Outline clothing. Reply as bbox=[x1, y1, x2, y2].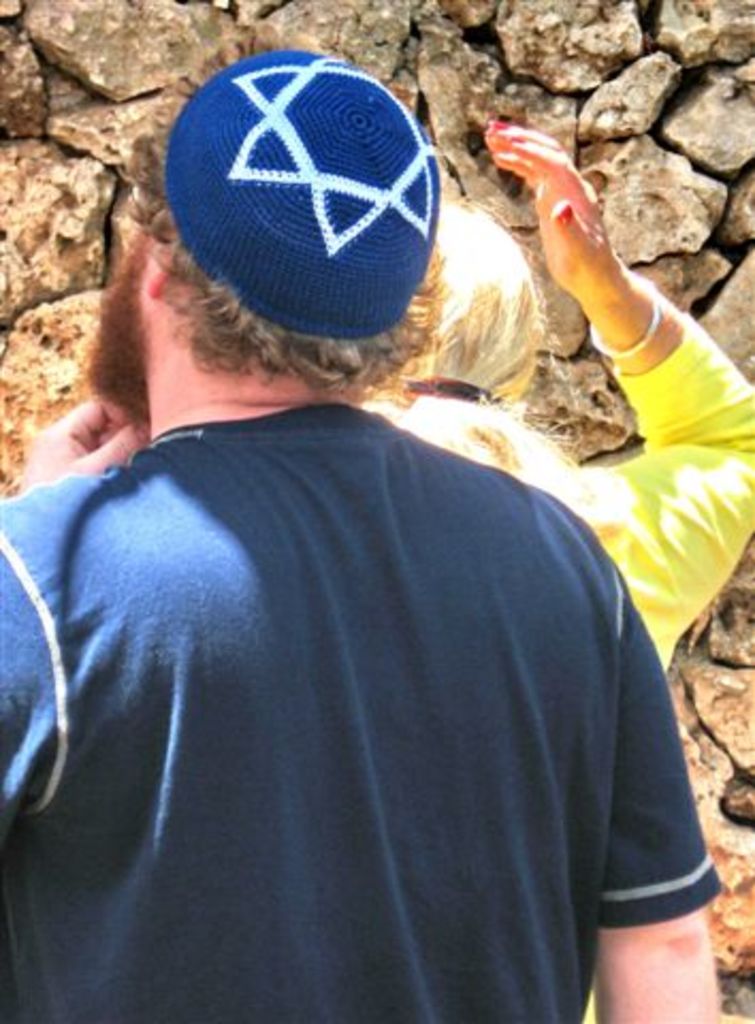
bbox=[32, 252, 738, 1023].
